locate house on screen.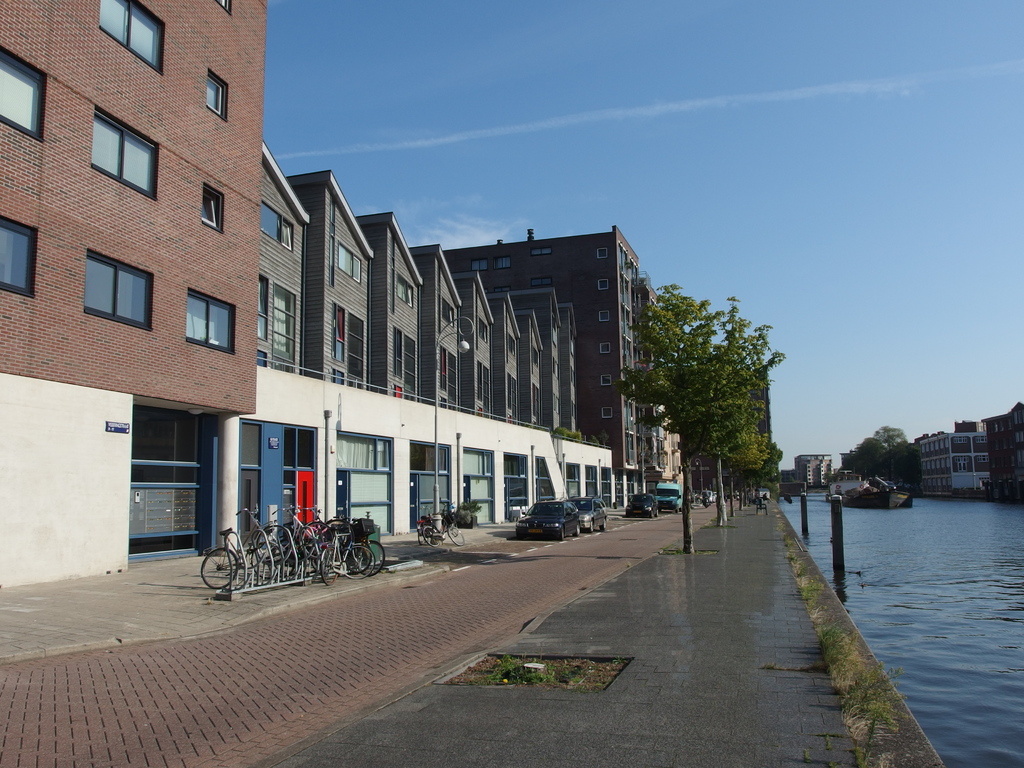
On screen at pyautogui.locateOnScreen(442, 223, 643, 474).
